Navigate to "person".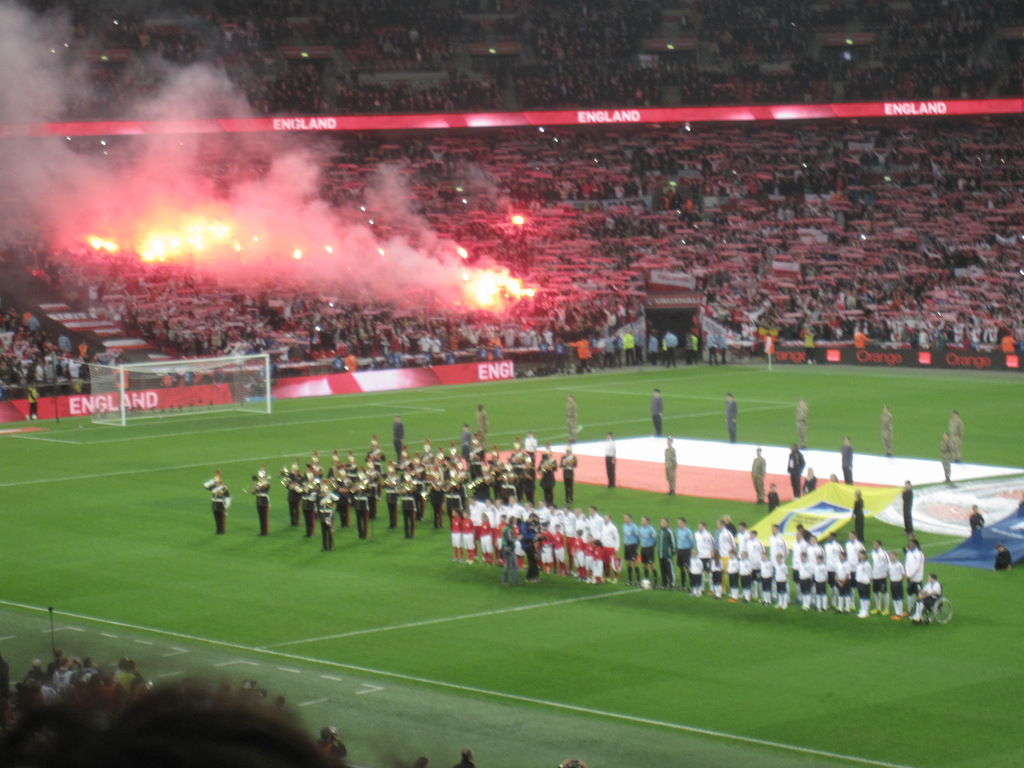
Navigation target: 203/470/228/534.
